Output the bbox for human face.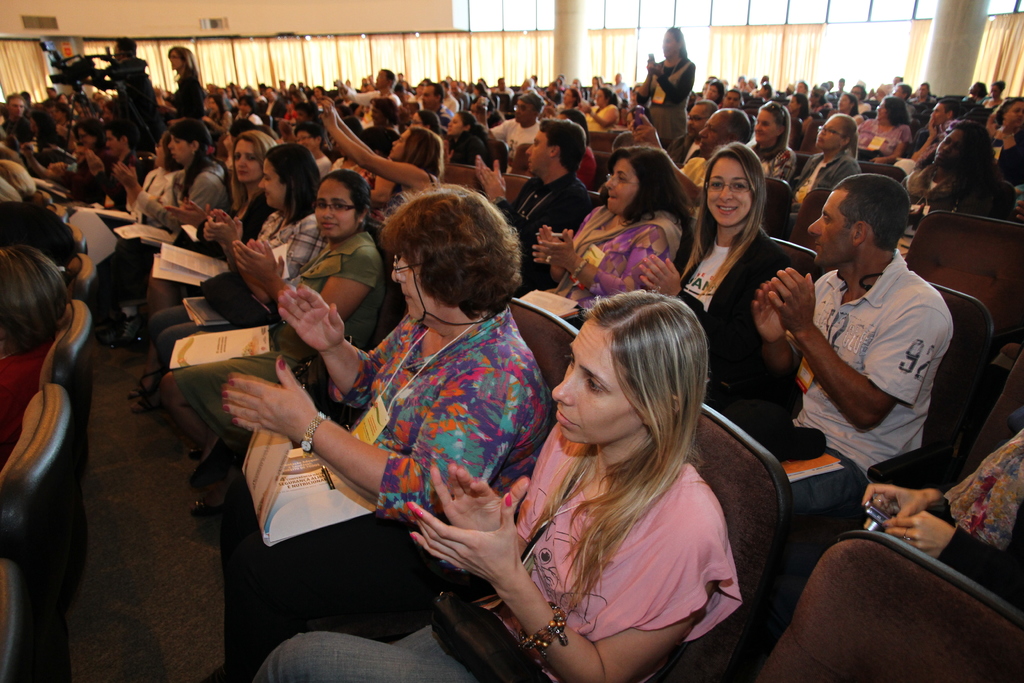
crop(45, 90, 54, 97).
